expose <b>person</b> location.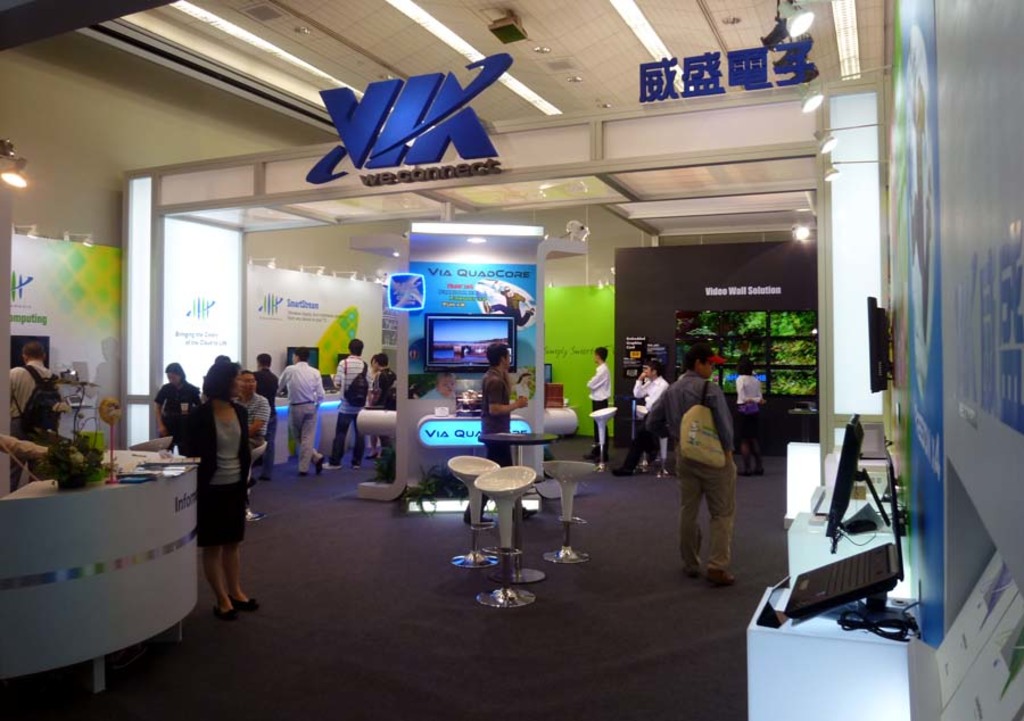
Exposed at 733:354:768:475.
